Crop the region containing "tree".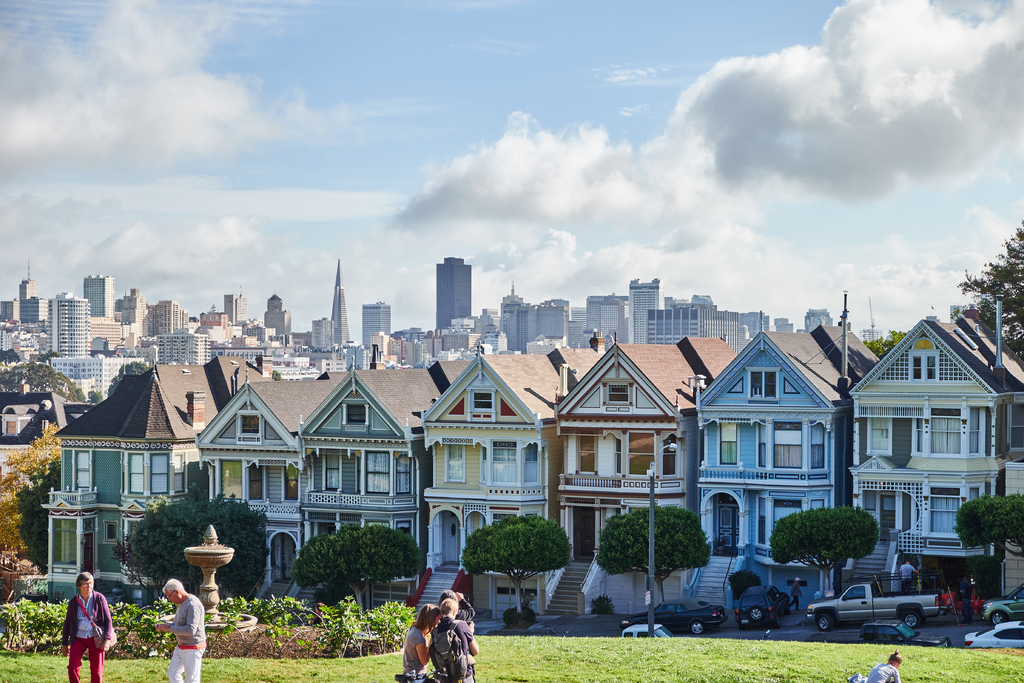
Crop region: box=[950, 492, 1023, 555].
